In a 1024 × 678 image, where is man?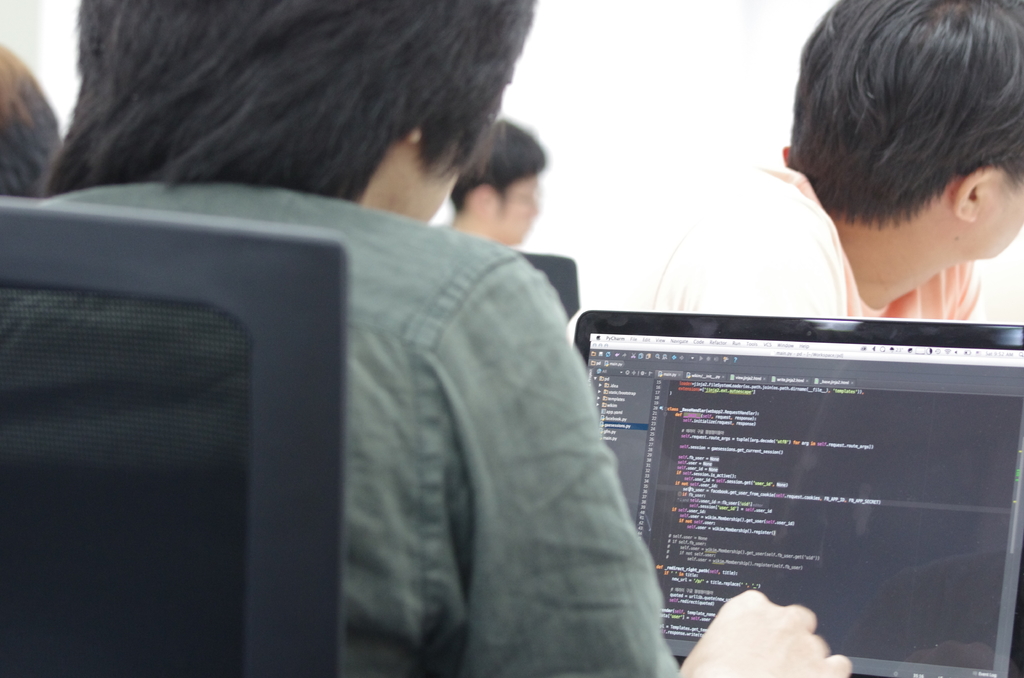
locate(447, 114, 545, 243).
